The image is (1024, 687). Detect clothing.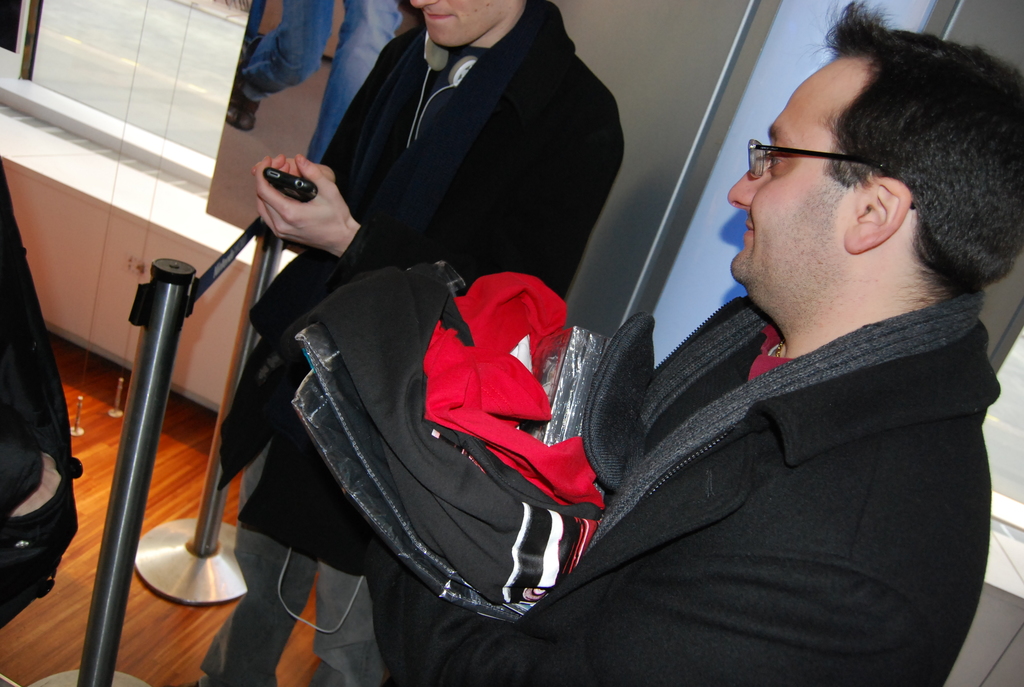
Detection: x1=309 y1=1 x2=404 y2=164.
